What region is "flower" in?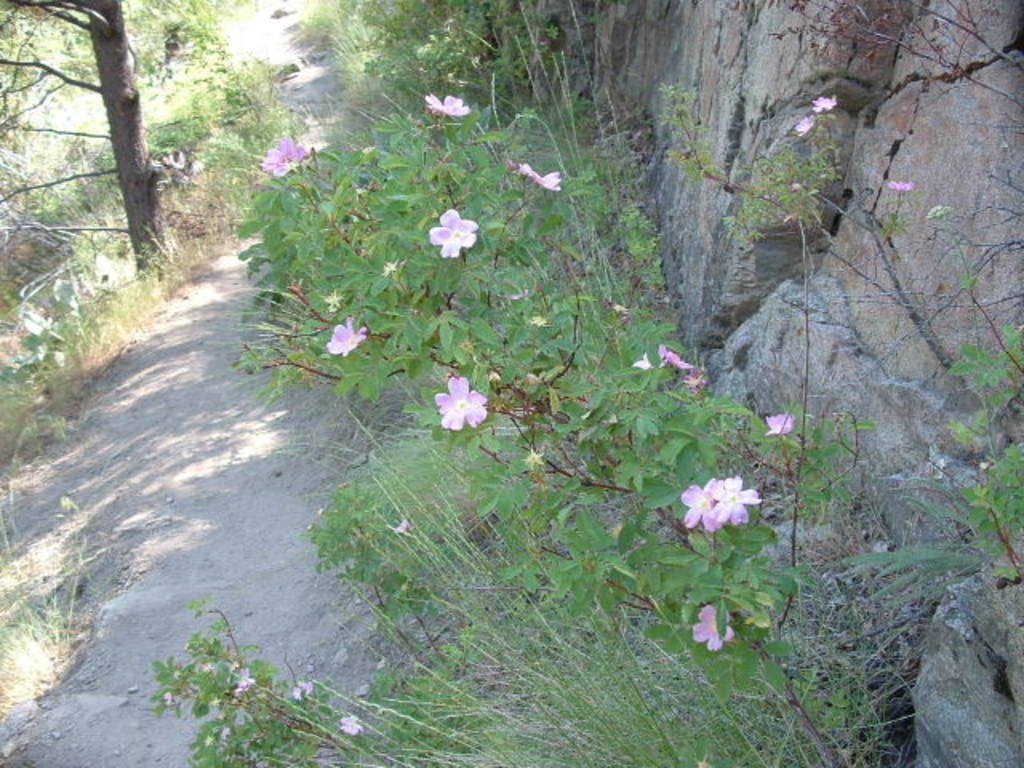
x1=685 y1=368 x2=699 y2=386.
